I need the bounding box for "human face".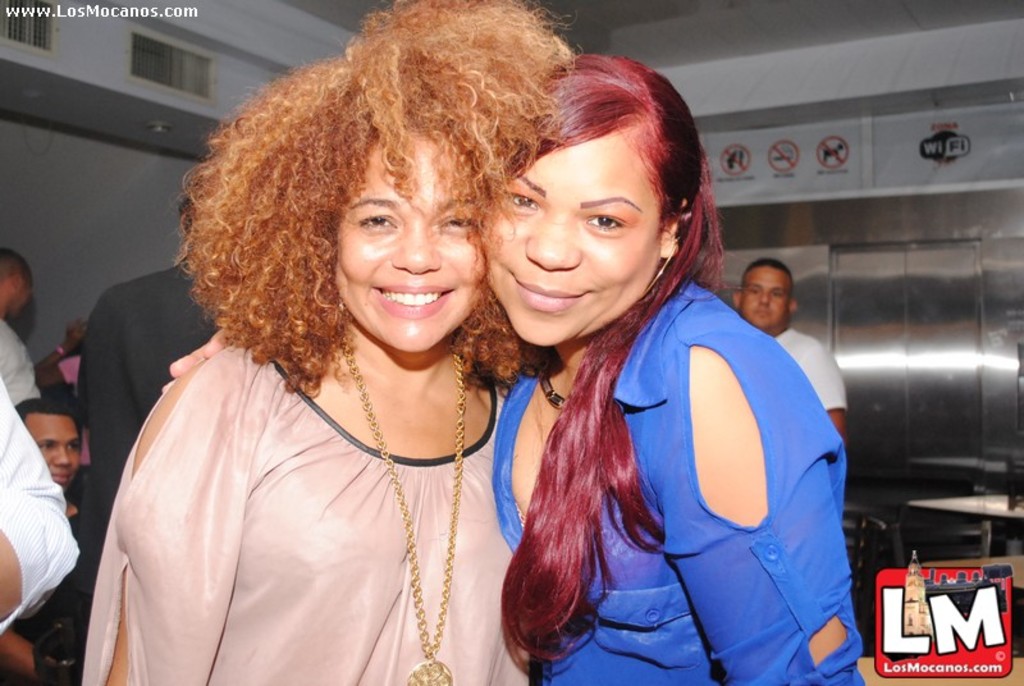
Here it is: 334 147 486 360.
